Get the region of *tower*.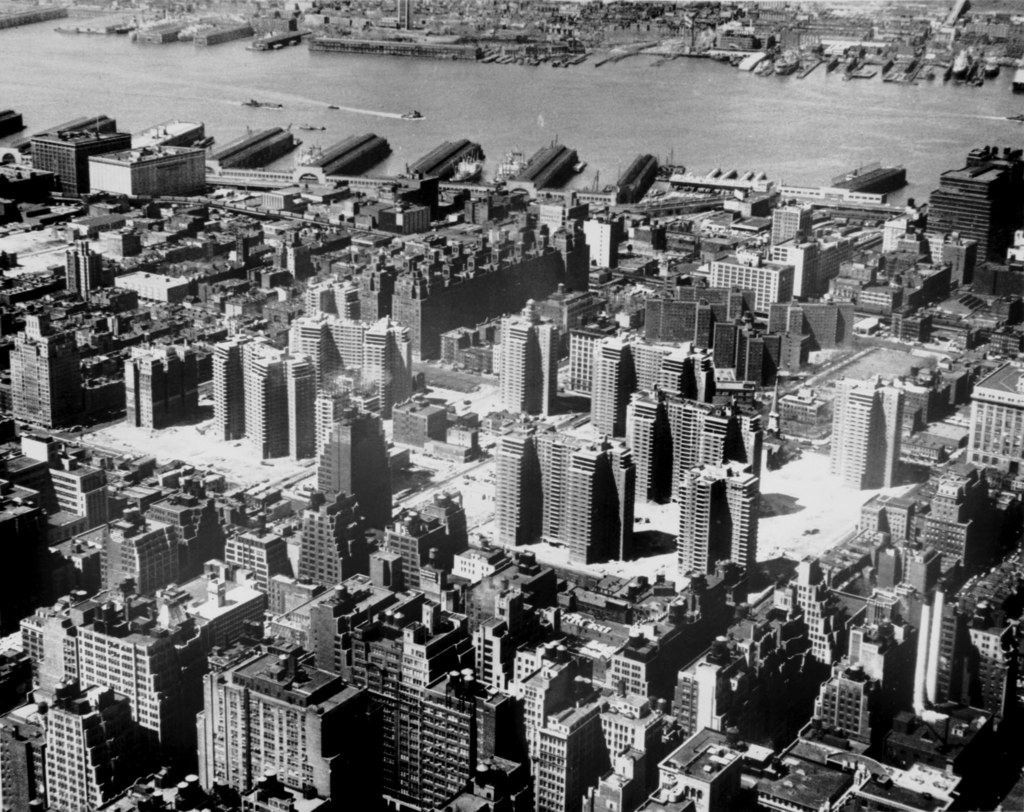
x1=493, y1=310, x2=555, y2=424.
